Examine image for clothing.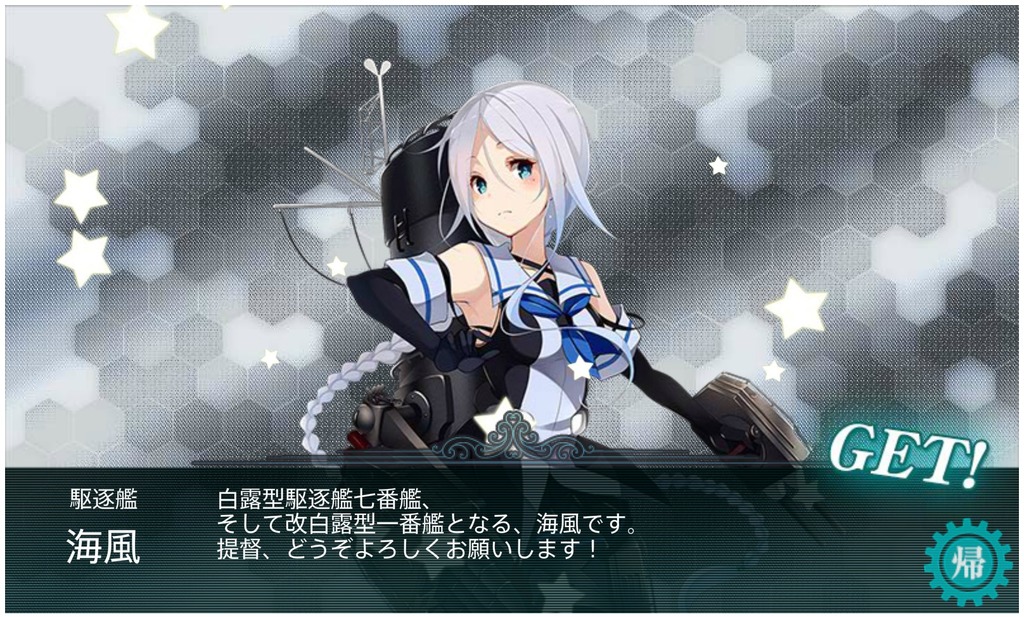
Examination result: 348,236,697,443.
